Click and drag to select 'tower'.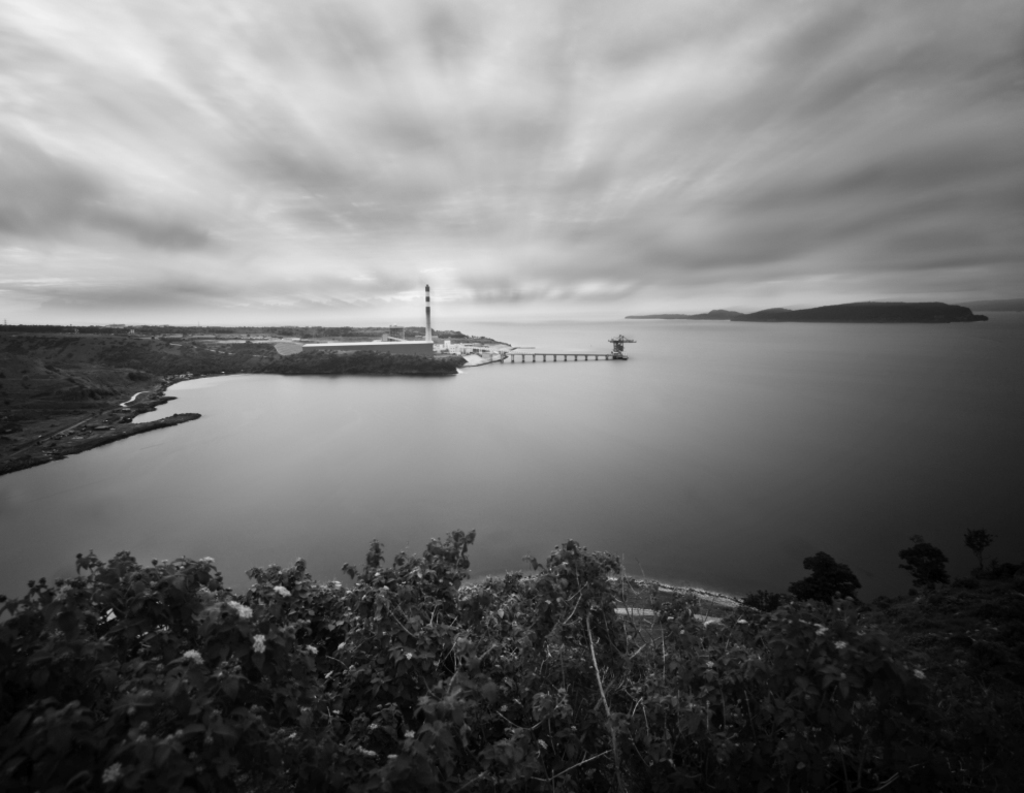
Selection: region(415, 268, 442, 351).
